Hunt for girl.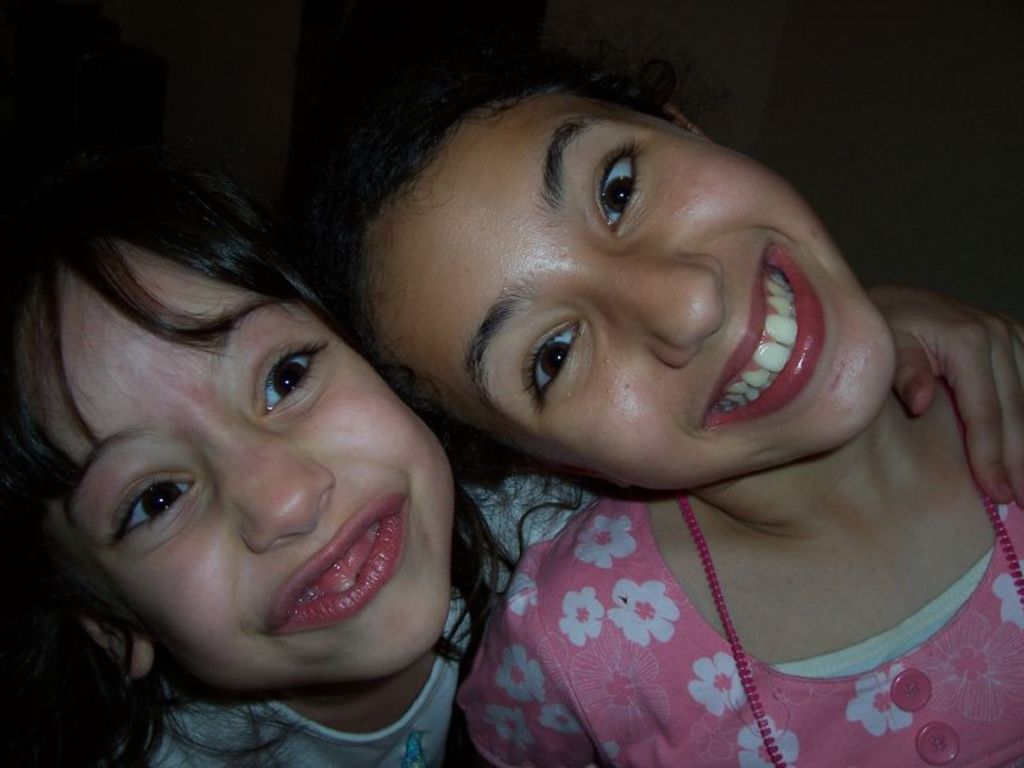
Hunted down at pyautogui.locateOnScreen(300, 58, 1023, 767).
